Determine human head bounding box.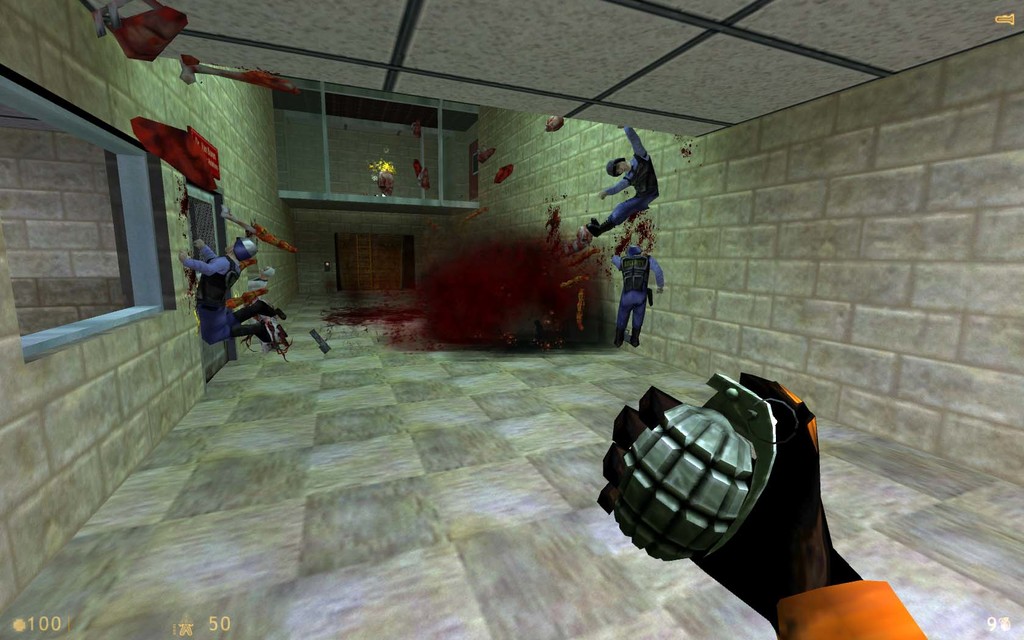
Determined: left=223, top=236, right=257, bottom=261.
